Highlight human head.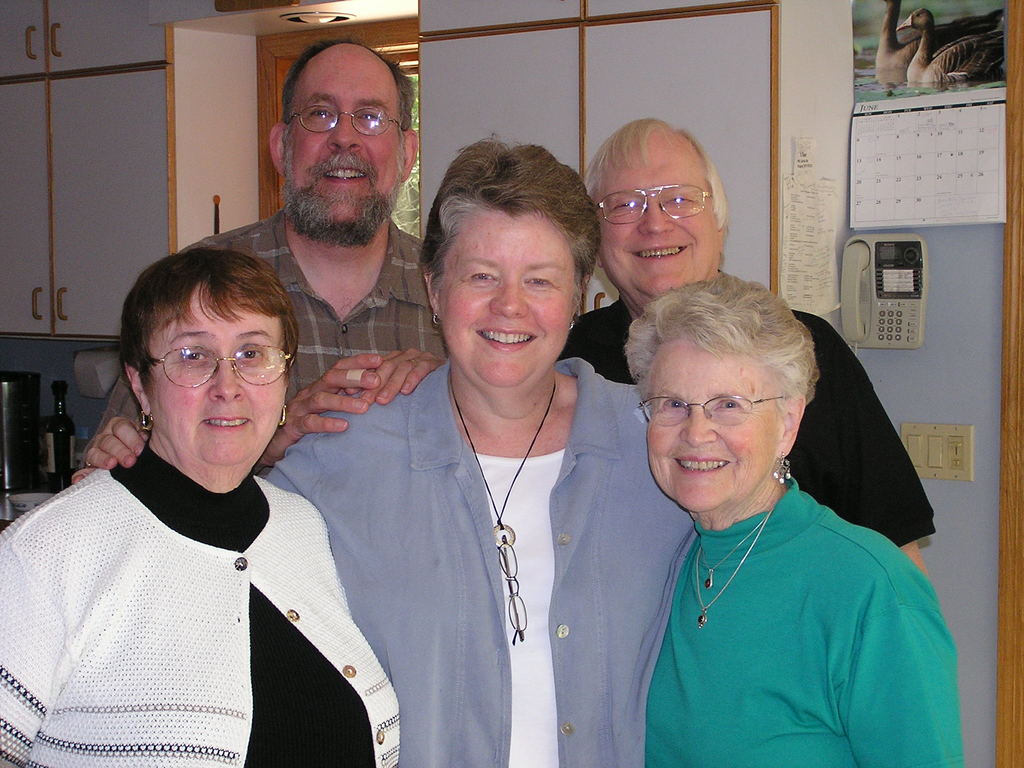
Highlighted region: pyautogui.locateOnScreen(105, 240, 306, 479).
